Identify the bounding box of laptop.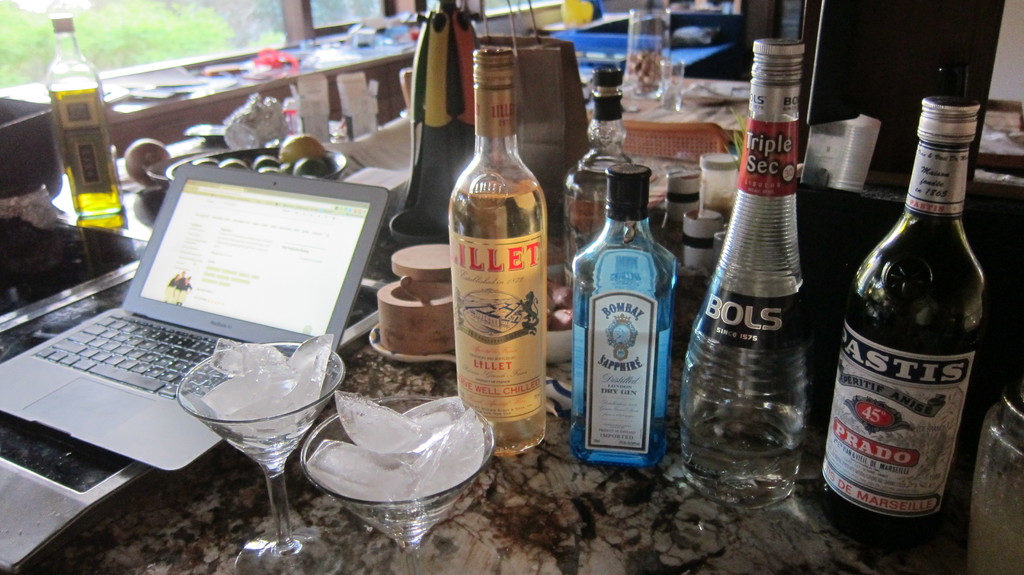
[10, 150, 371, 470].
